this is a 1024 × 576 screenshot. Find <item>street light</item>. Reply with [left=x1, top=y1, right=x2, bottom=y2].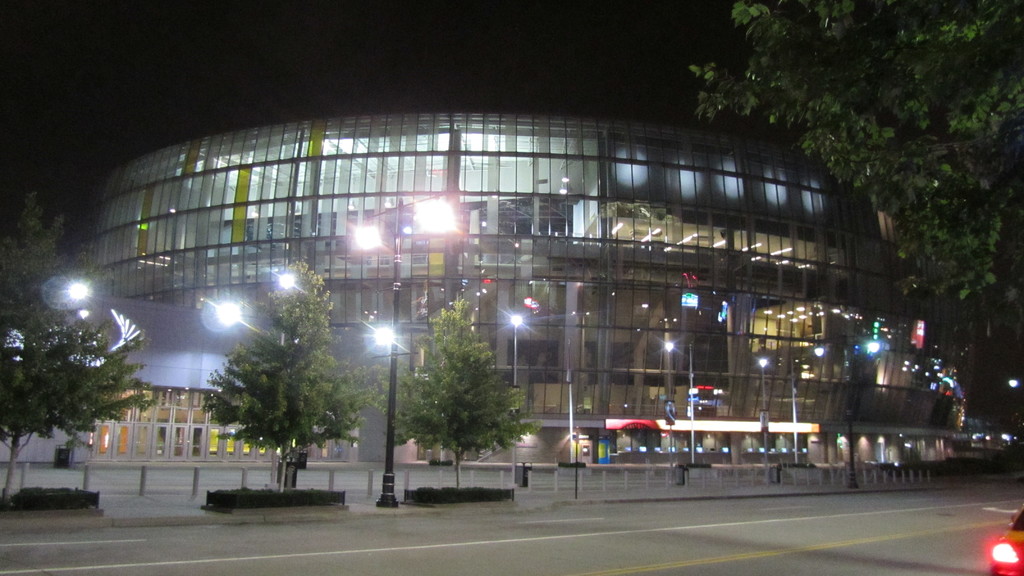
[left=787, top=344, right=825, bottom=461].
